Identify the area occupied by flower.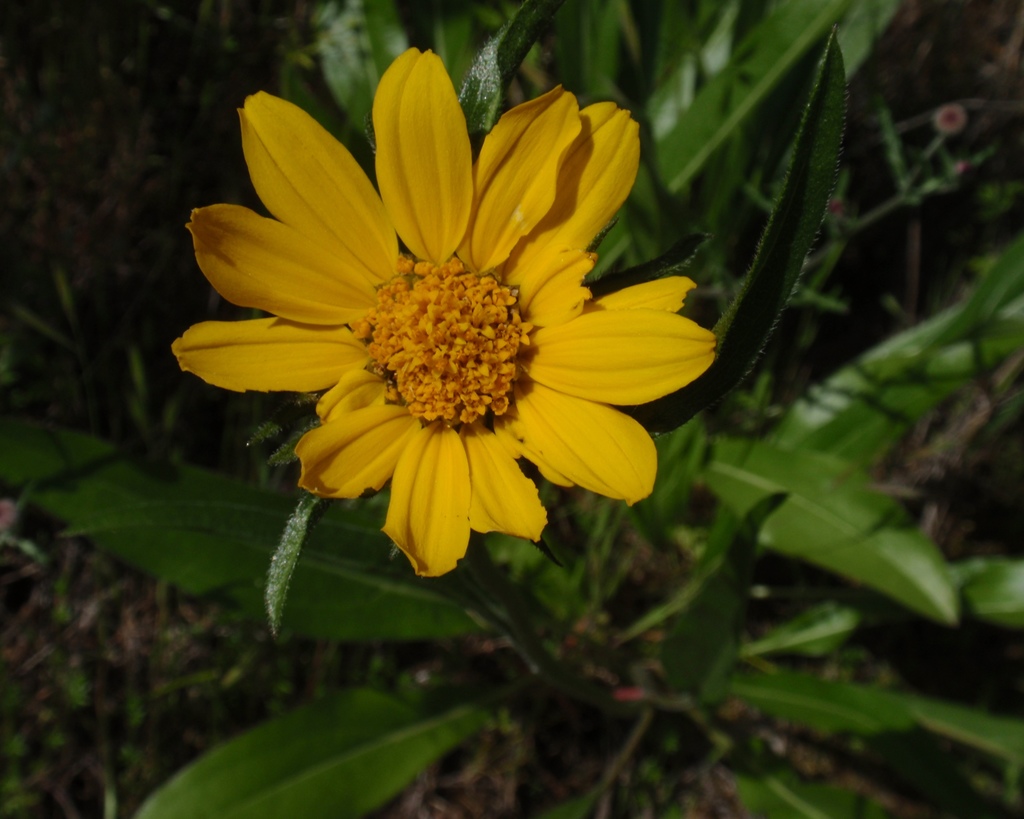
Area: l=170, t=65, r=717, b=582.
